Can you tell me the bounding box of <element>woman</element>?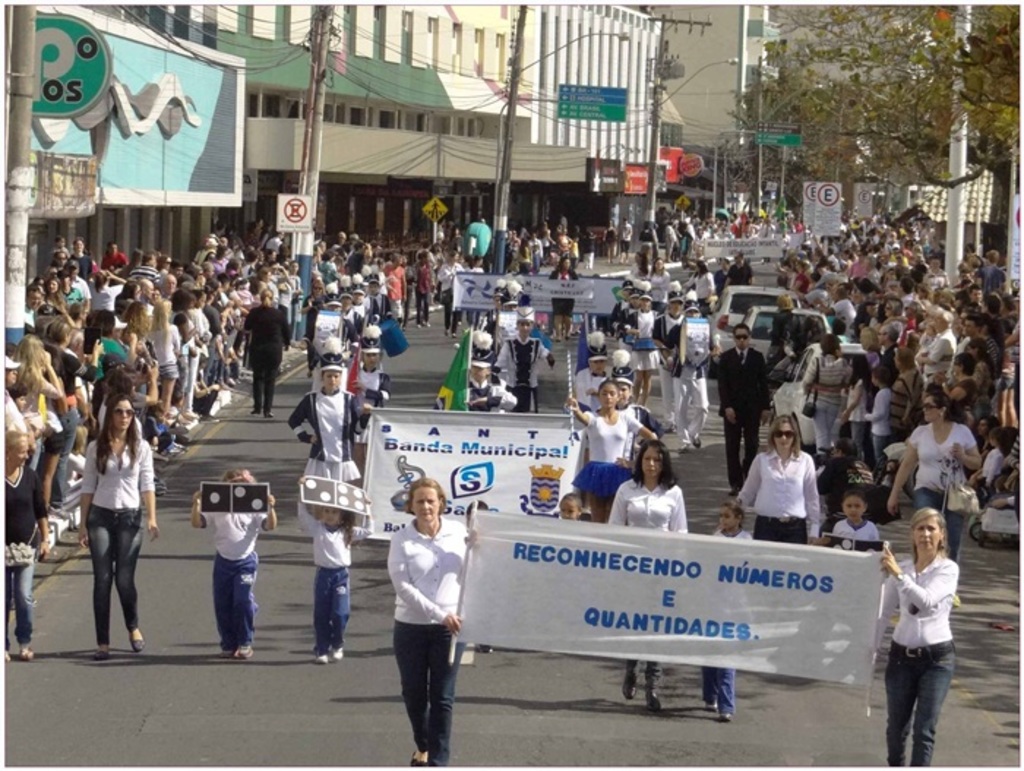
79 395 159 660.
